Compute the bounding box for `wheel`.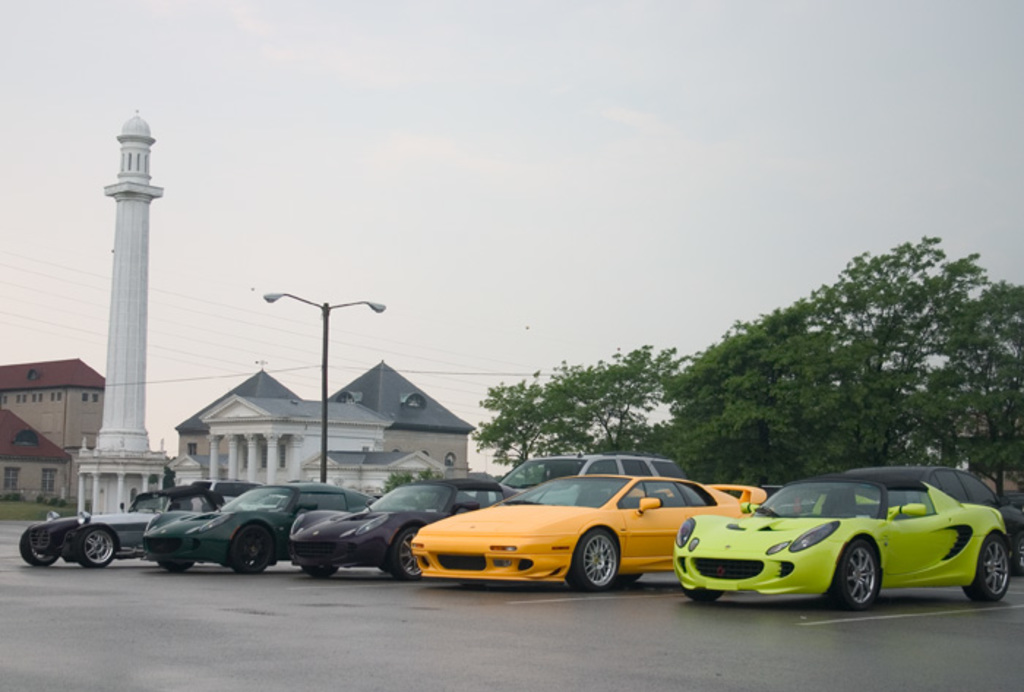
<bbox>964, 533, 1009, 600</bbox>.
